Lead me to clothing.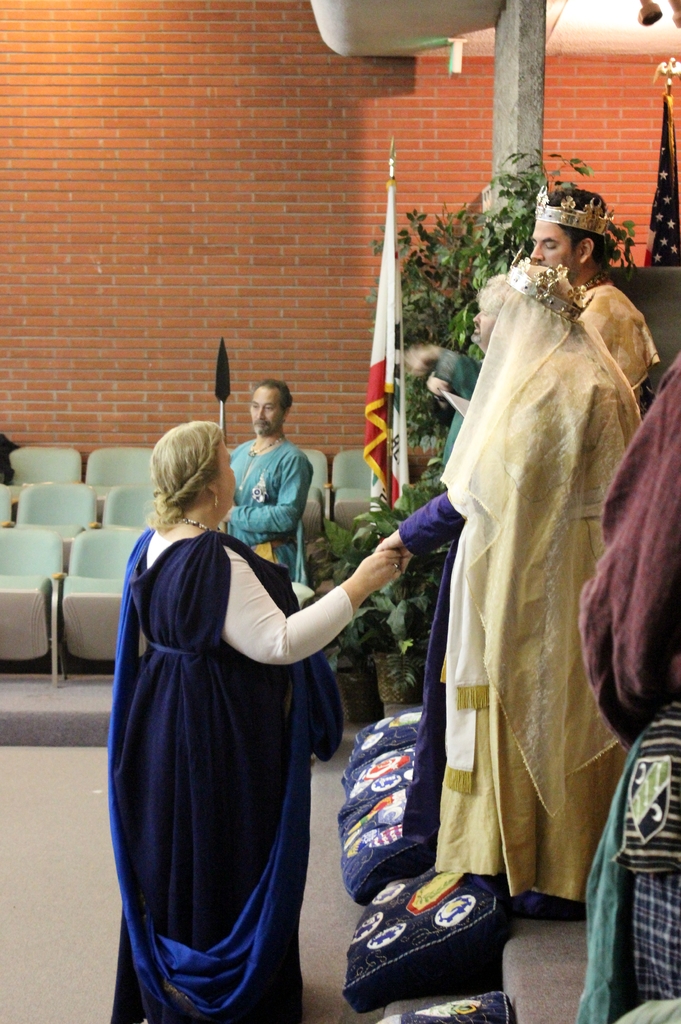
Lead to [x1=579, y1=351, x2=680, y2=1004].
